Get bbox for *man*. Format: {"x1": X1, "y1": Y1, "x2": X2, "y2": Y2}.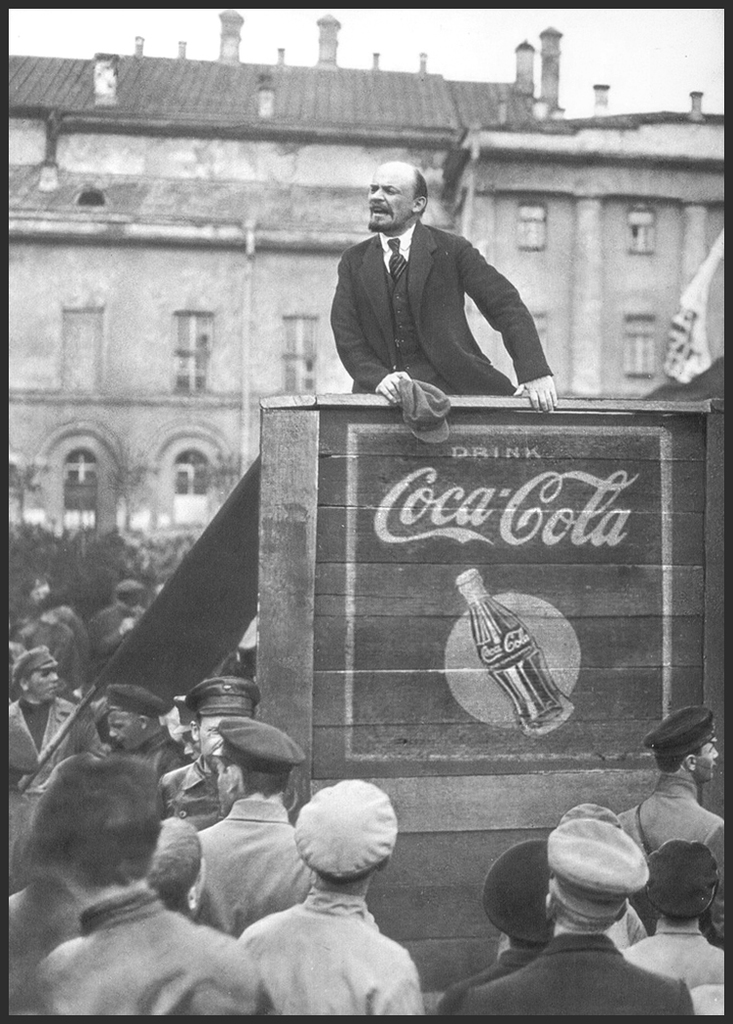
{"x1": 442, "y1": 841, "x2": 552, "y2": 1014}.
